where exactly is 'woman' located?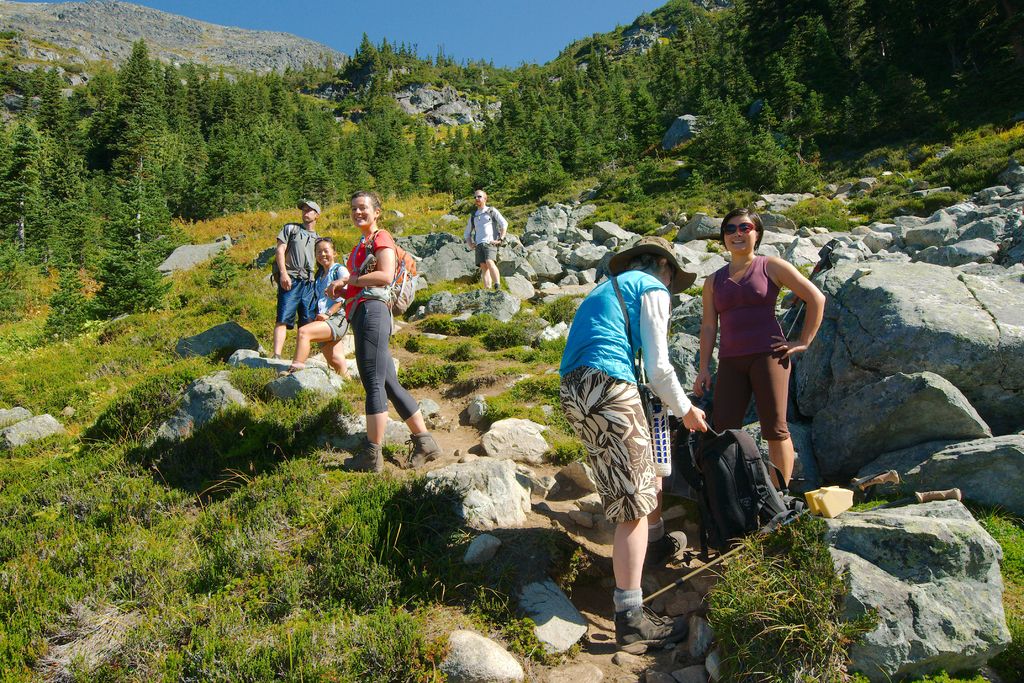
Its bounding box is <bbox>326, 192, 438, 475</bbox>.
